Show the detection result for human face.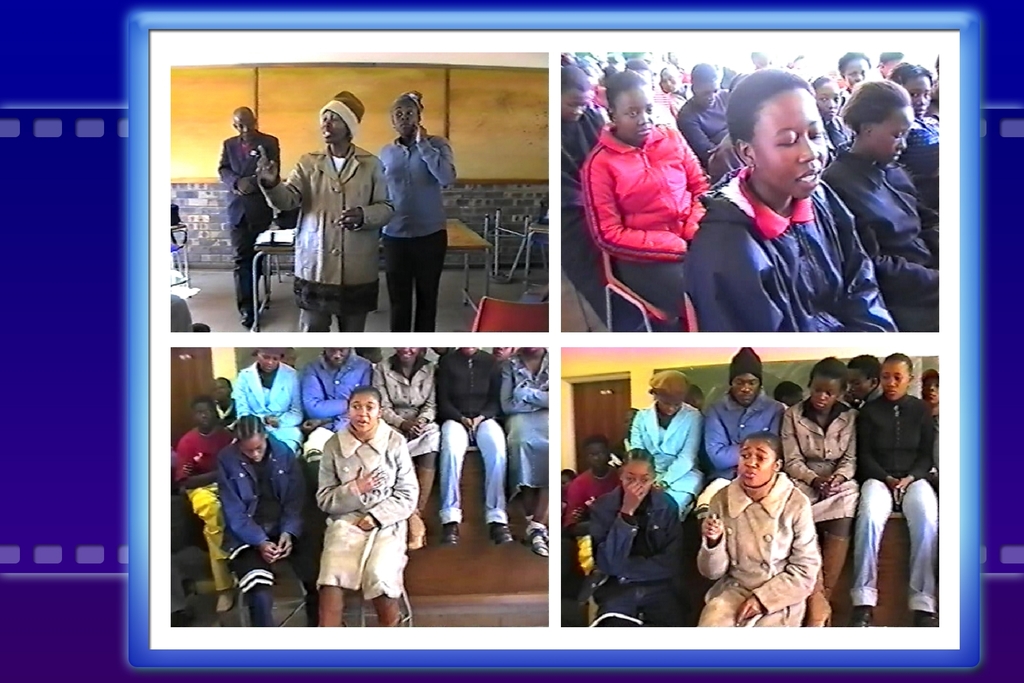
753,94,822,199.
